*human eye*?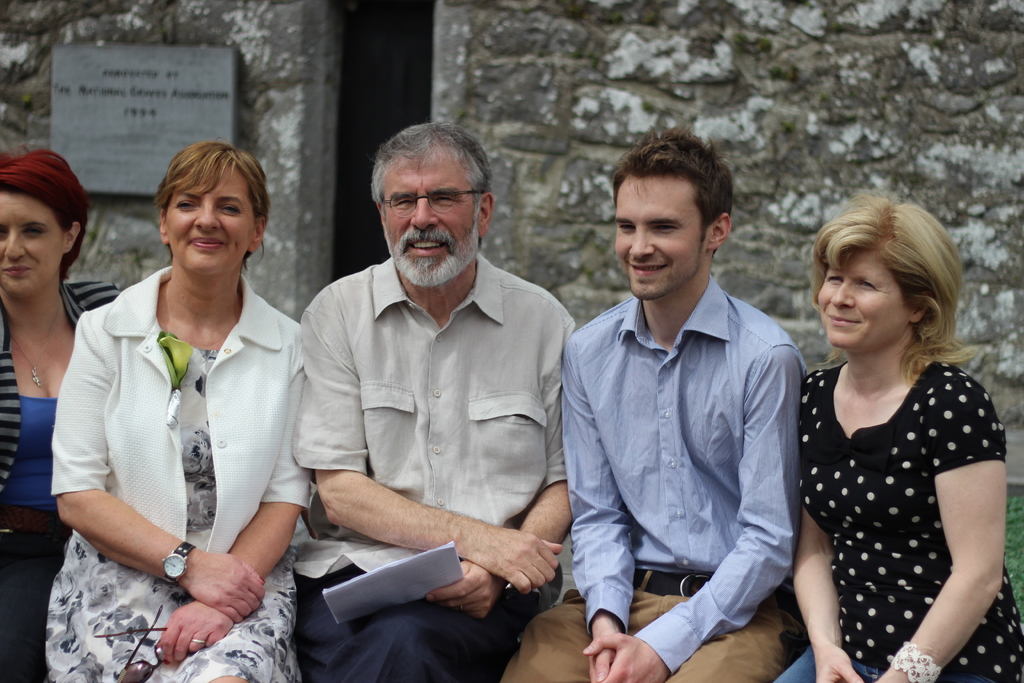
Rect(652, 222, 676, 233)
